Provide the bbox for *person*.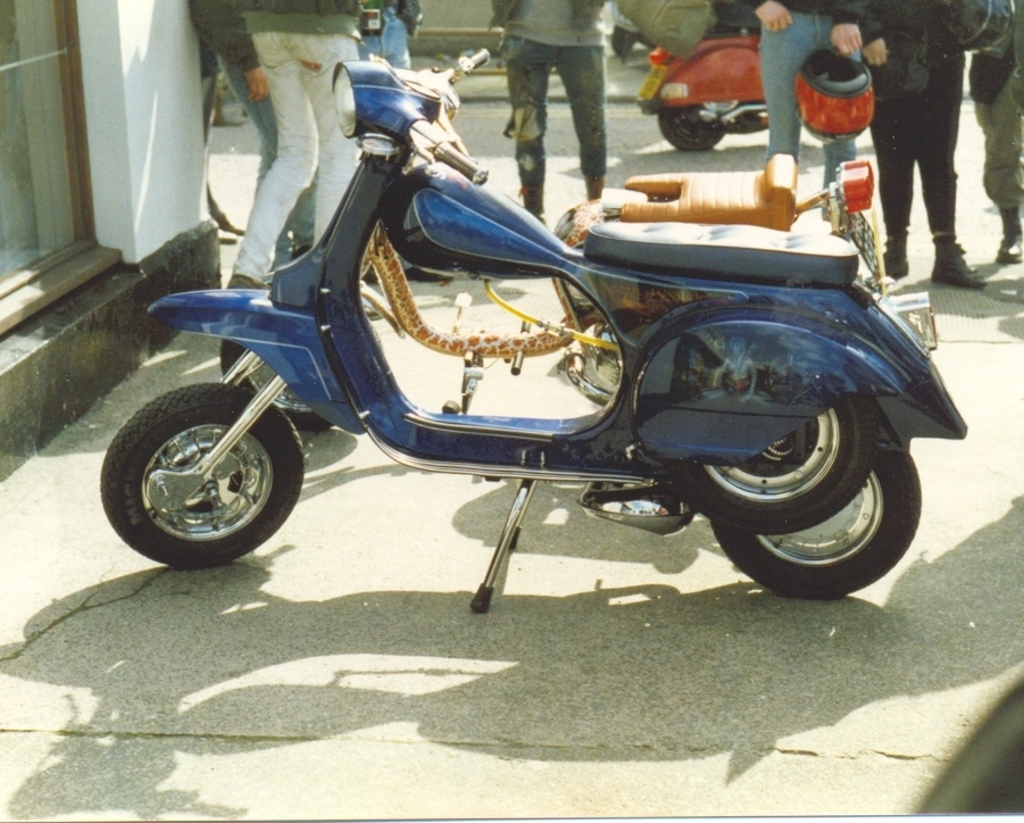
pyautogui.locateOnScreen(711, 0, 863, 224).
